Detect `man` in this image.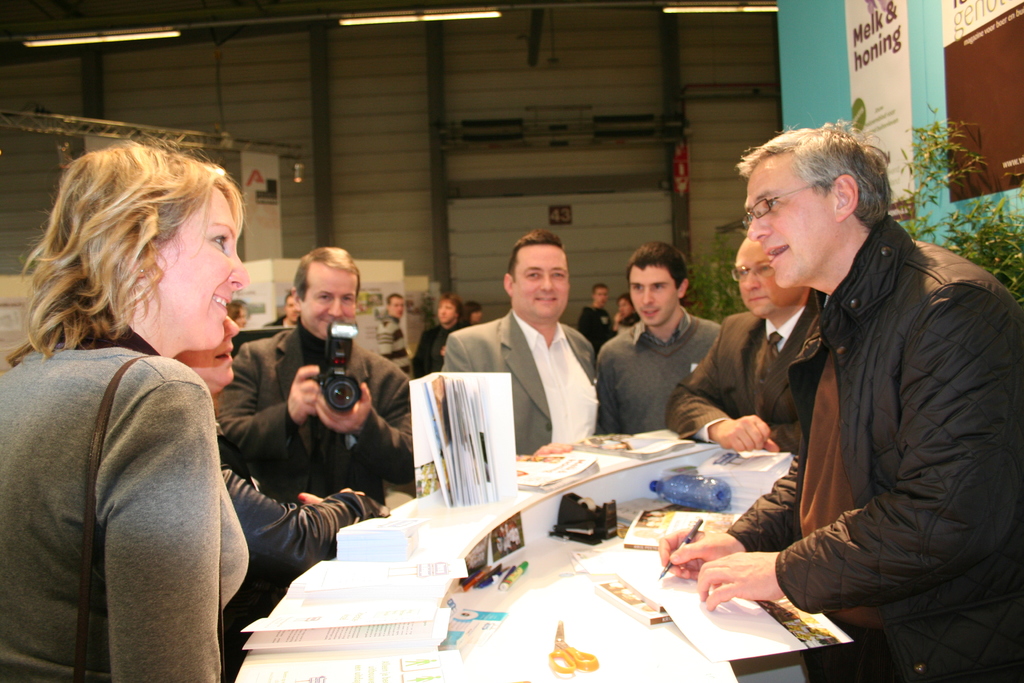
Detection: [209,247,410,501].
